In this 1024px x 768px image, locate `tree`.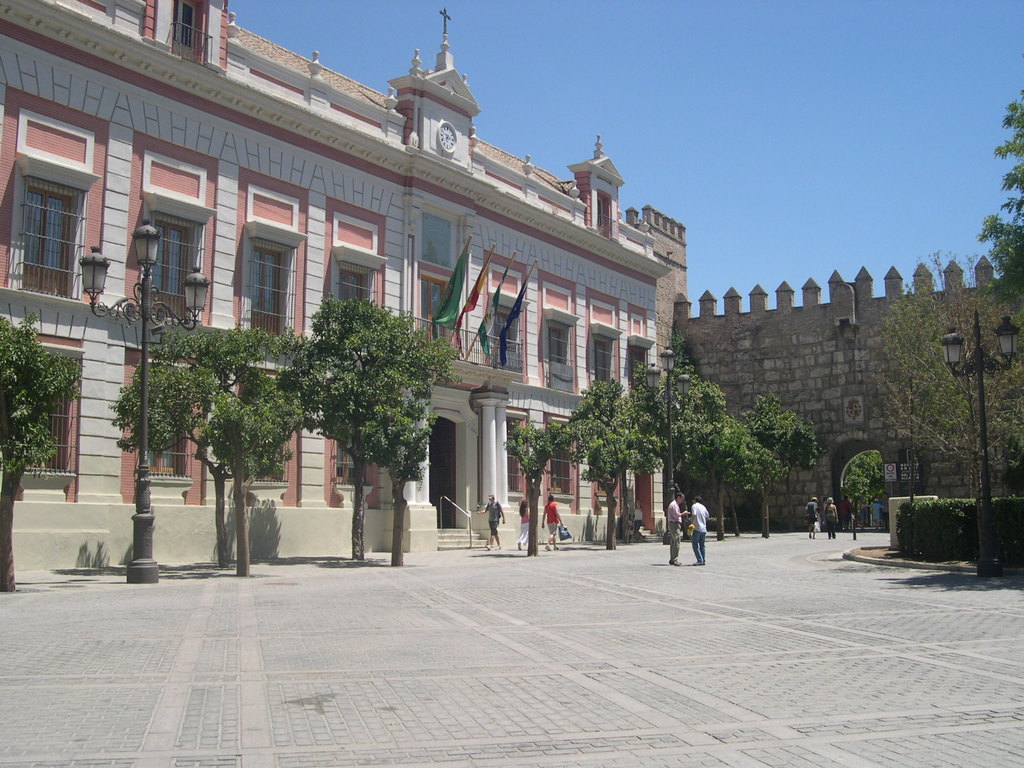
Bounding box: BBox(865, 246, 1023, 506).
